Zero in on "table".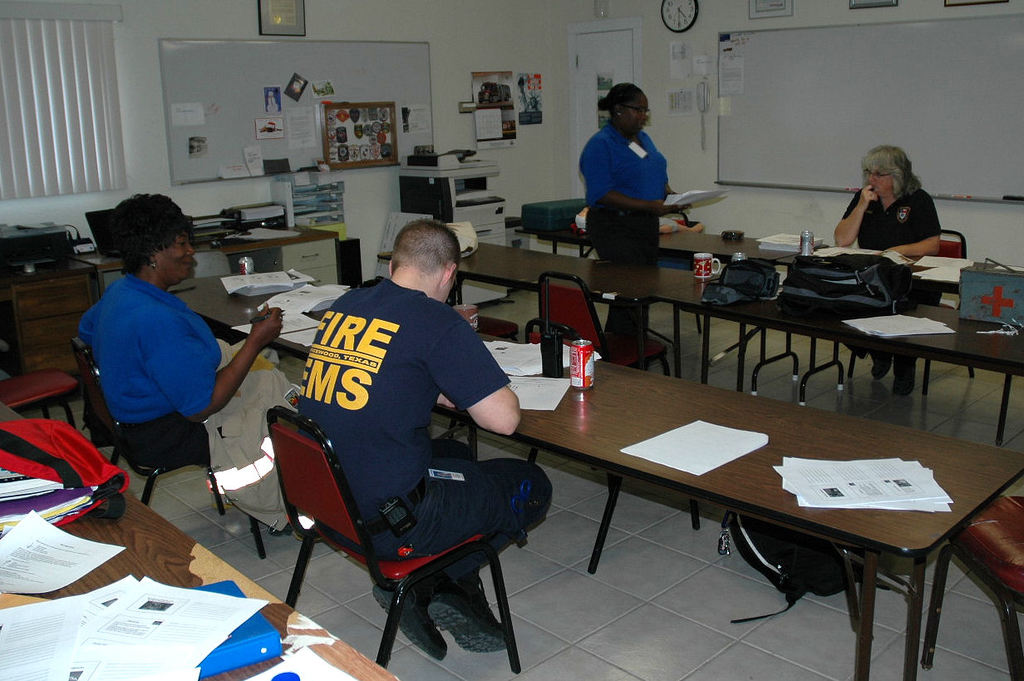
Zeroed in: <bbox>513, 228, 826, 261</bbox>.
